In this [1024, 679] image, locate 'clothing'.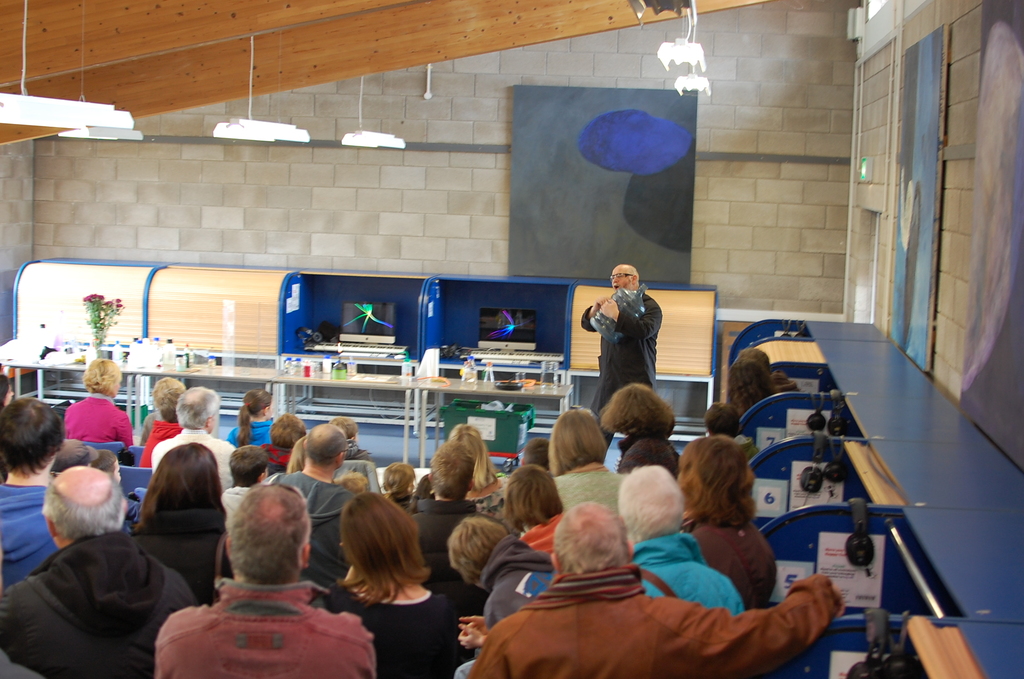
Bounding box: <bbox>480, 532, 552, 627</bbox>.
